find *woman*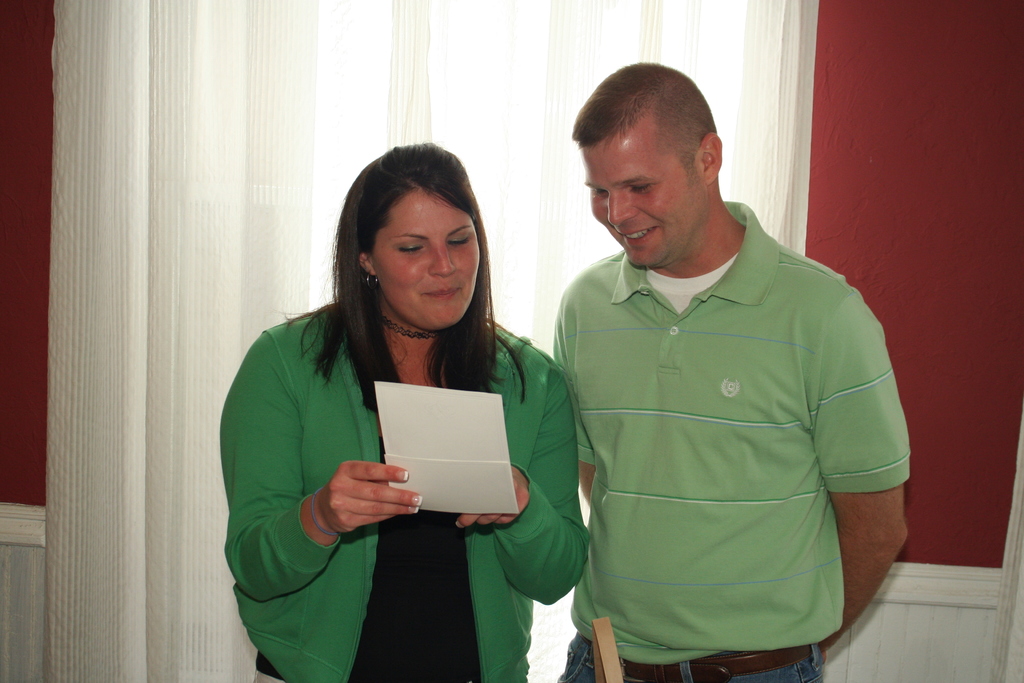
{"x1": 216, "y1": 150, "x2": 579, "y2": 679}
